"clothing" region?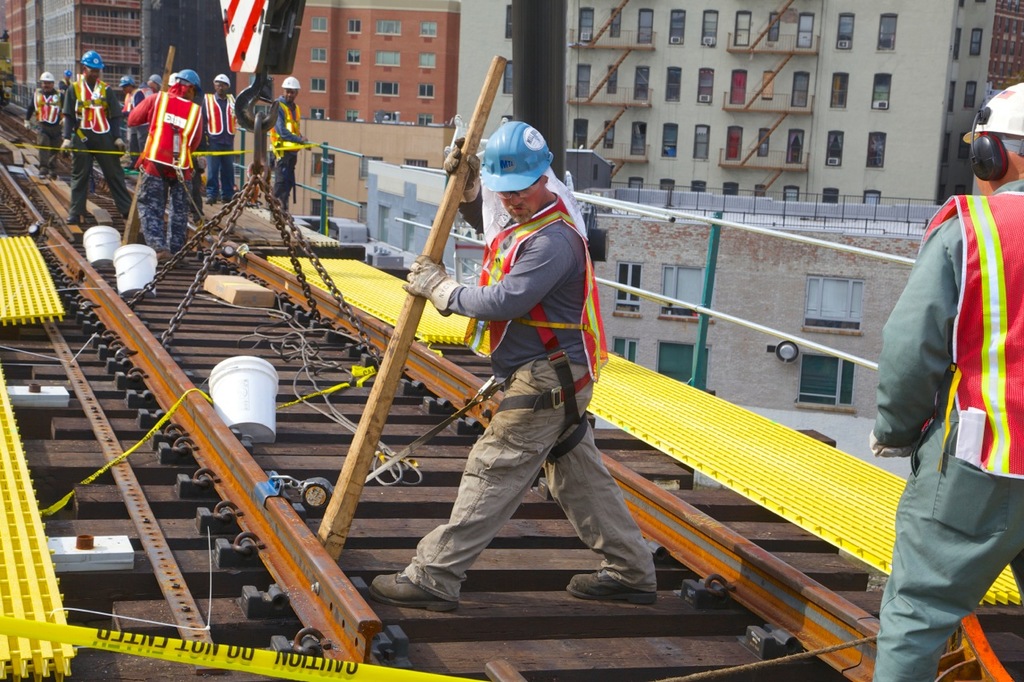
rect(267, 93, 310, 214)
